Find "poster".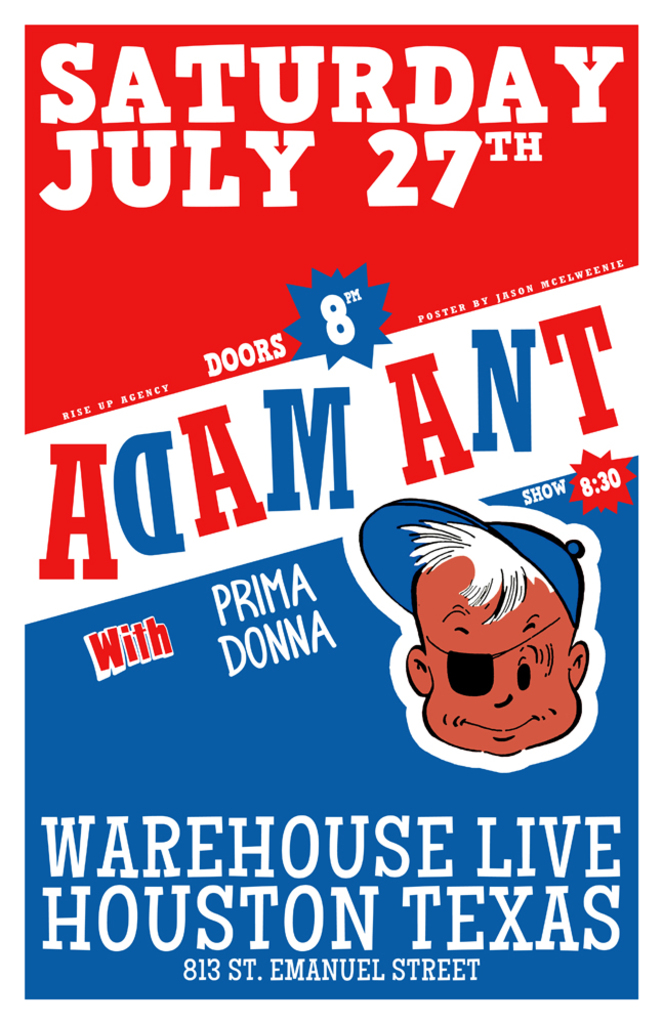
<box>22,22,639,1001</box>.
